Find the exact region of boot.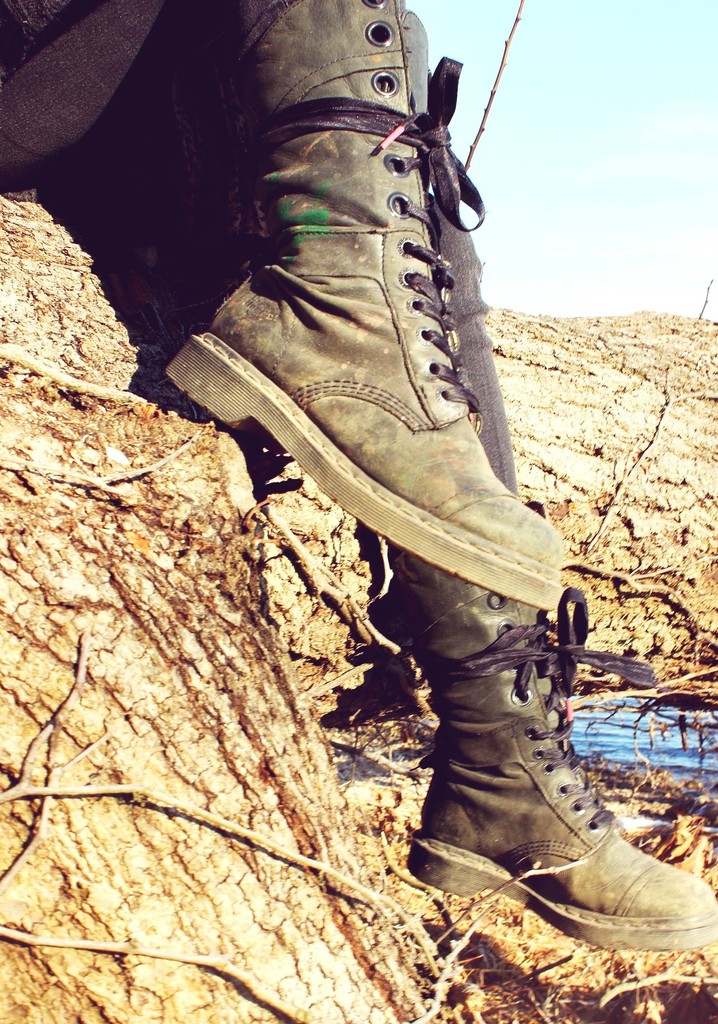
Exact region: <box>376,567,714,964</box>.
